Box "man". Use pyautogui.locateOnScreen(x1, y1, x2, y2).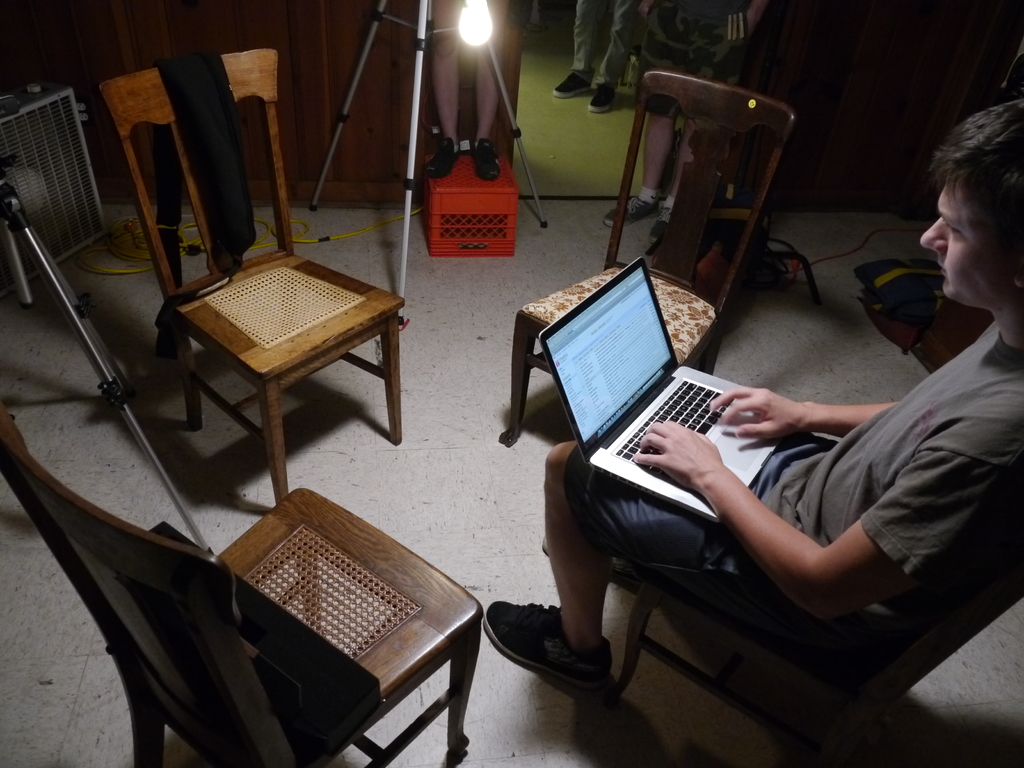
pyautogui.locateOnScreen(605, 0, 684, 248).
